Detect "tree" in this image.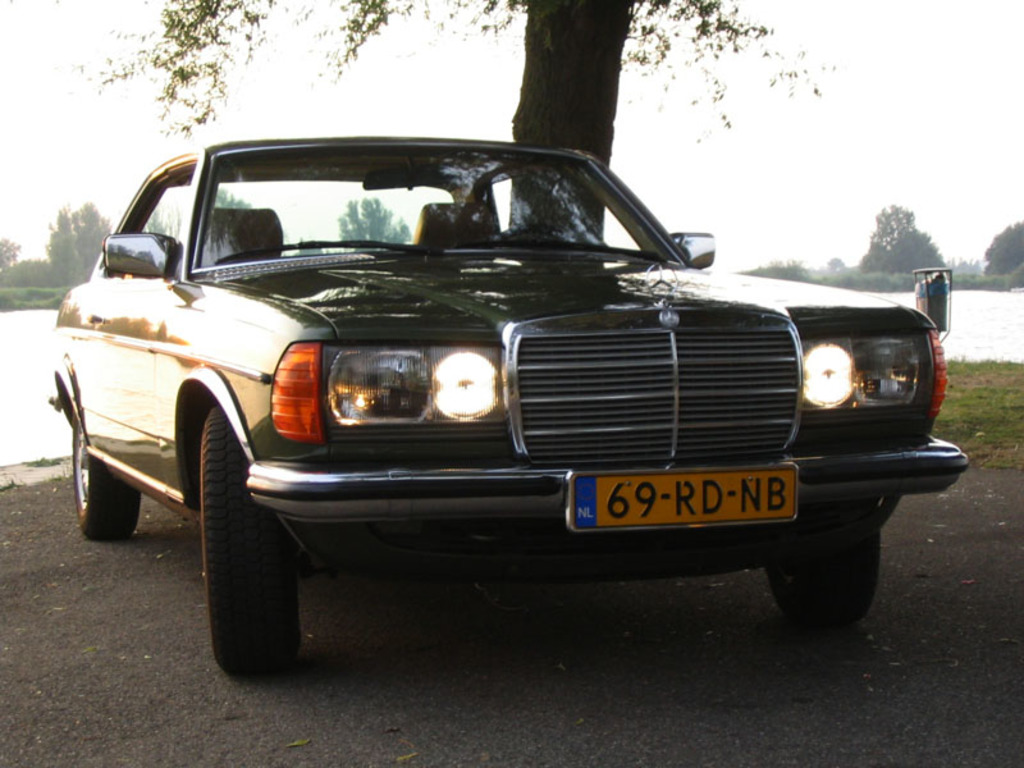
Detection: (x1=138, y1=209, x2=188, y2=257).
